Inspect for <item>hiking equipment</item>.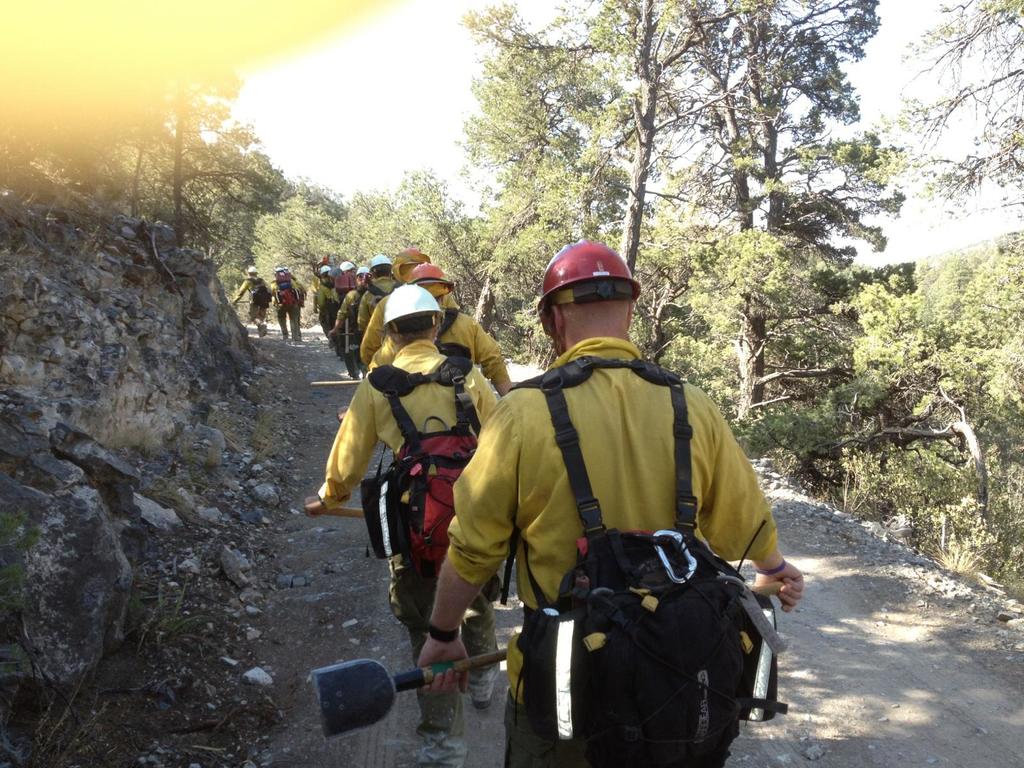
Inspection: x1=362 y1=275 x2=401 y2=309.
